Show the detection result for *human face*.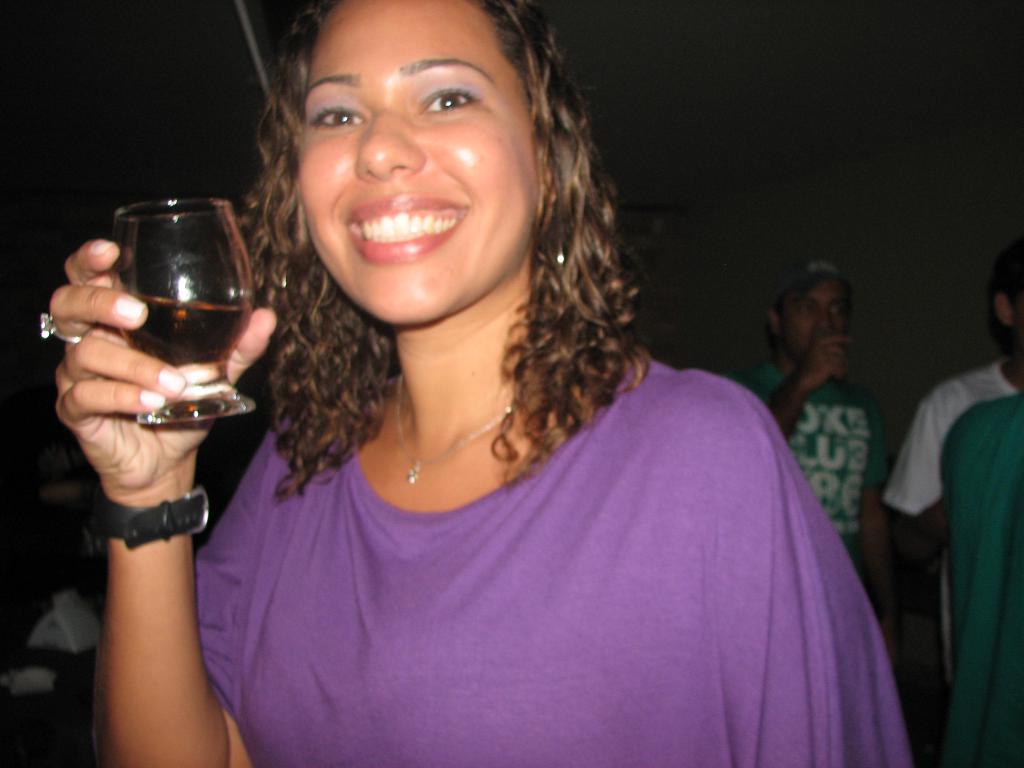
[784,280,847,362].
